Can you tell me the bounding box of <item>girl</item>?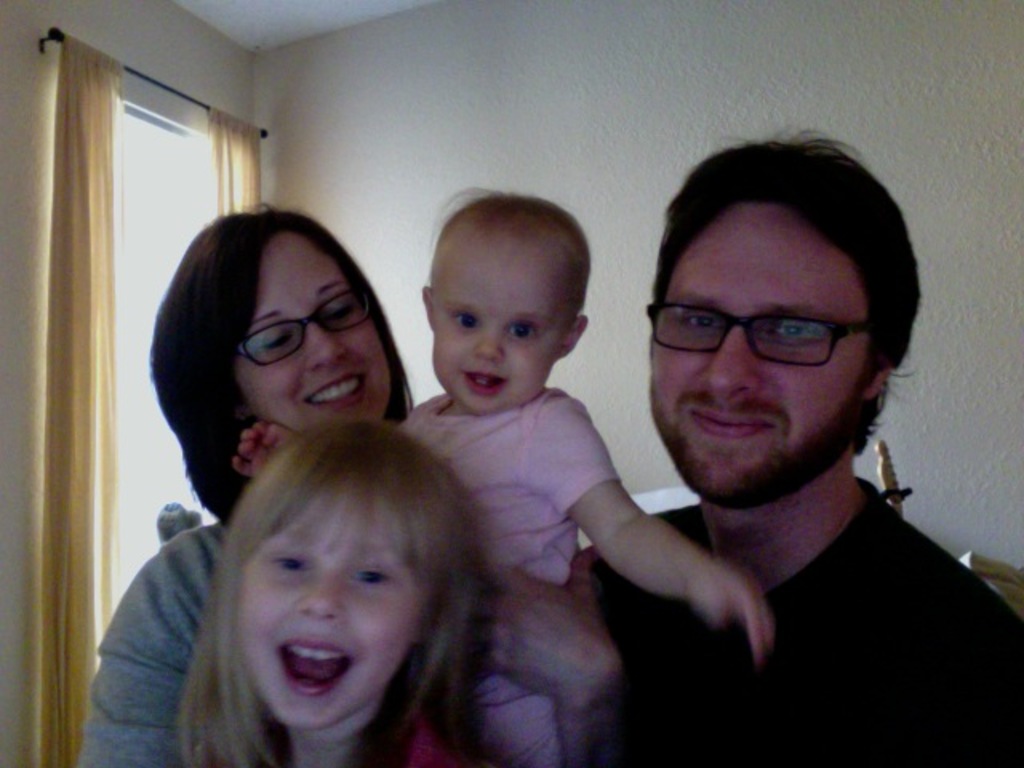
locate(176, 429, 510, 766).
